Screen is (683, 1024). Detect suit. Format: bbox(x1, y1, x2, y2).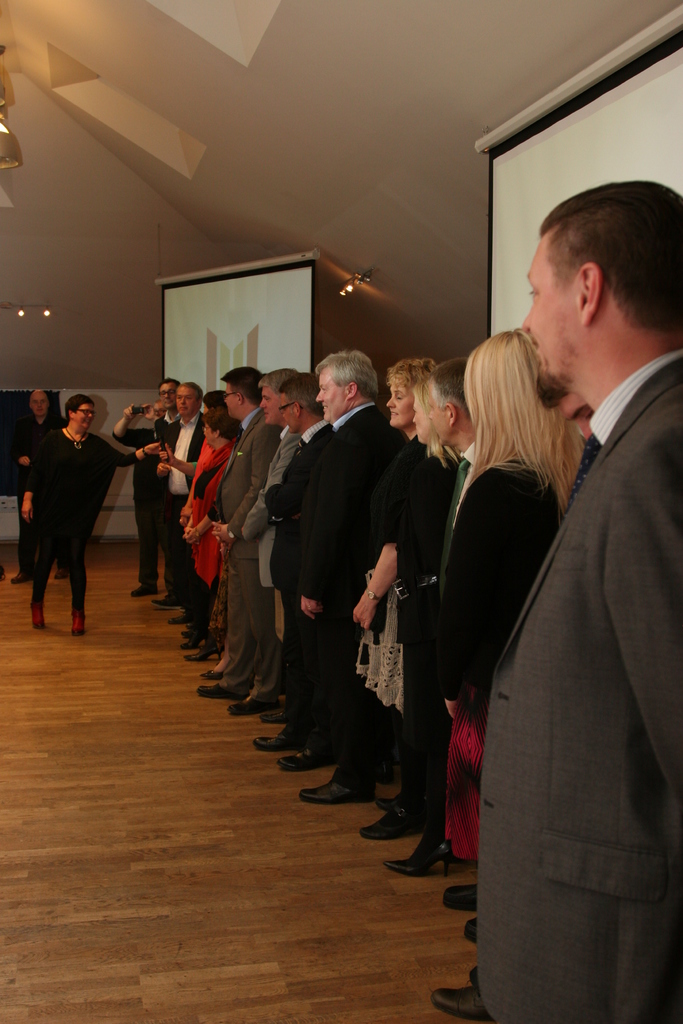
bbox(422, 198, 670, 1023).
